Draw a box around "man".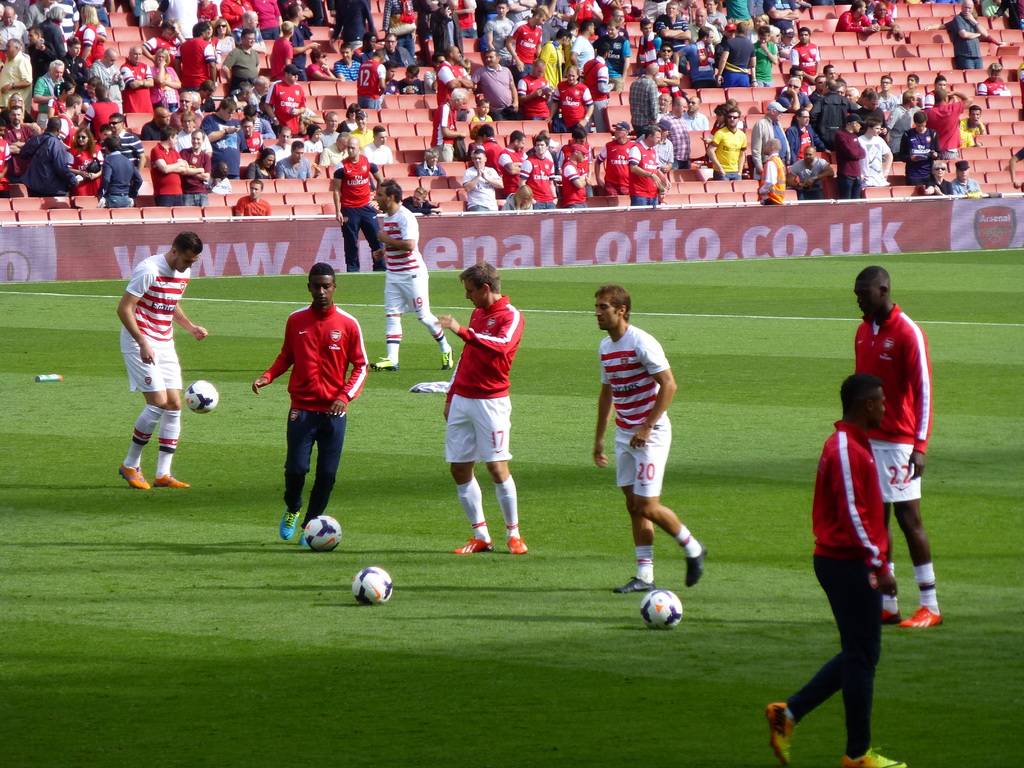
<box>557,165,590,216</box>.
